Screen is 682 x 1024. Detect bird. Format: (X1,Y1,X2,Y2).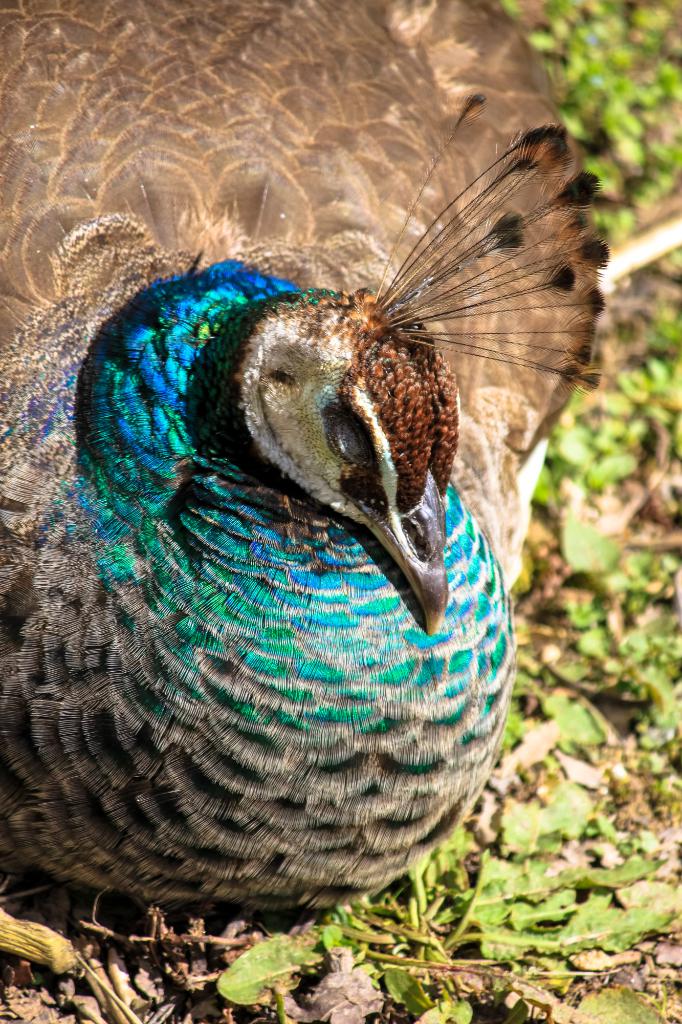
(14,101,613,898).
